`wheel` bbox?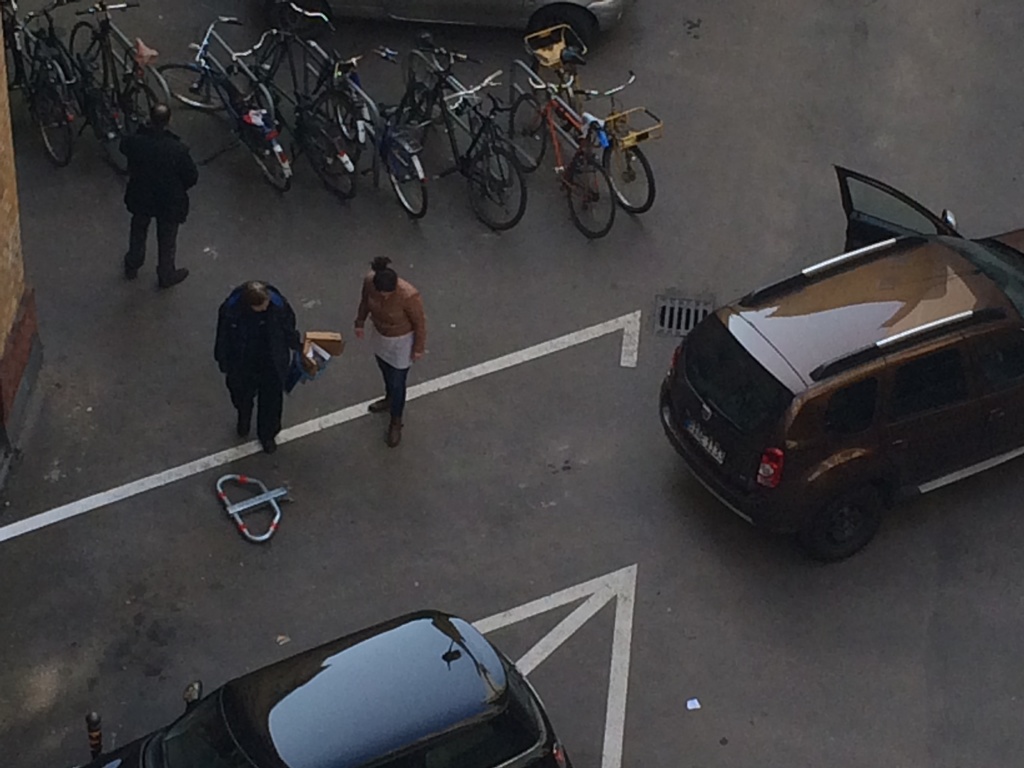
<bbox>96, 101, 130, 178</bbox>
